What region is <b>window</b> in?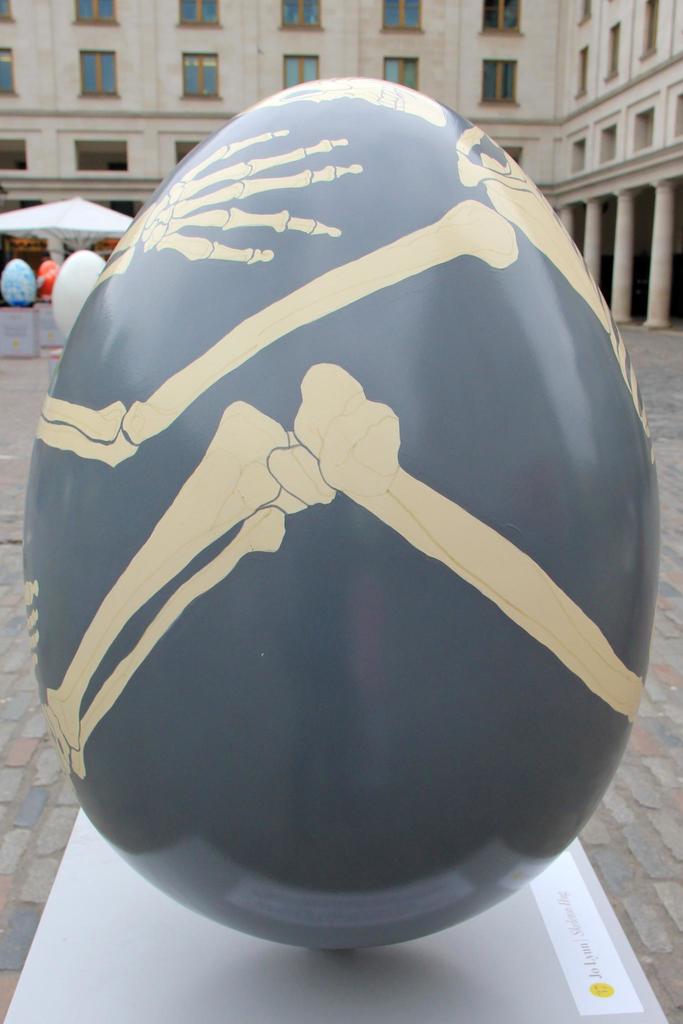
region(183, 56, 225, 102).
